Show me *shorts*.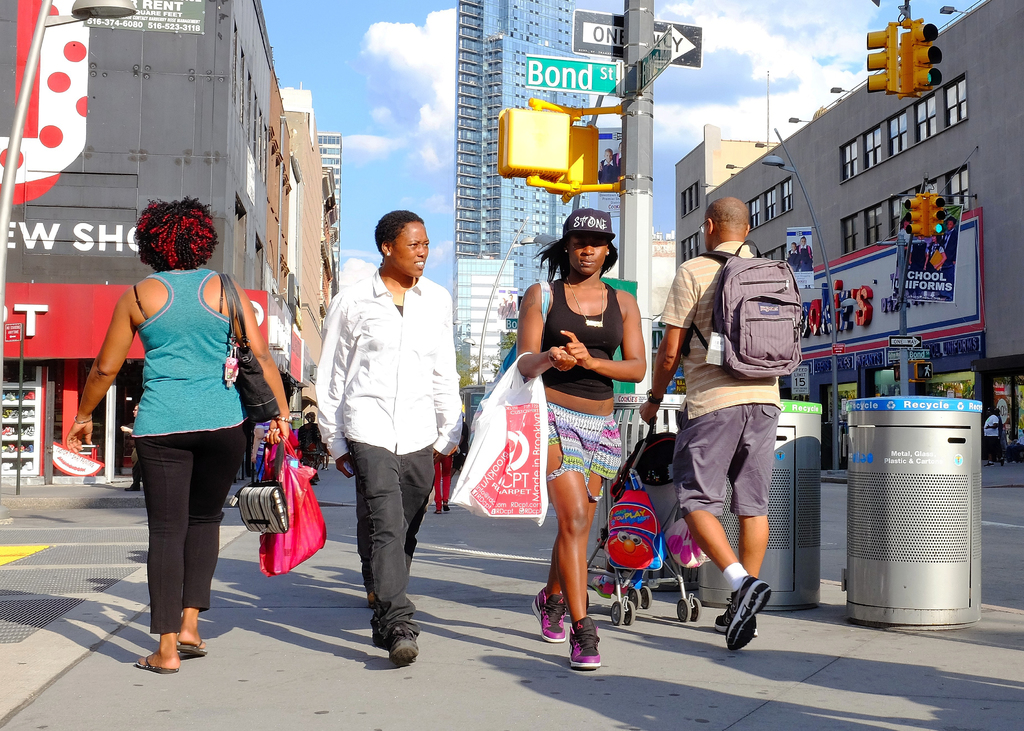
*shorts* is here: bbox=(671, 400, 781, 517).
